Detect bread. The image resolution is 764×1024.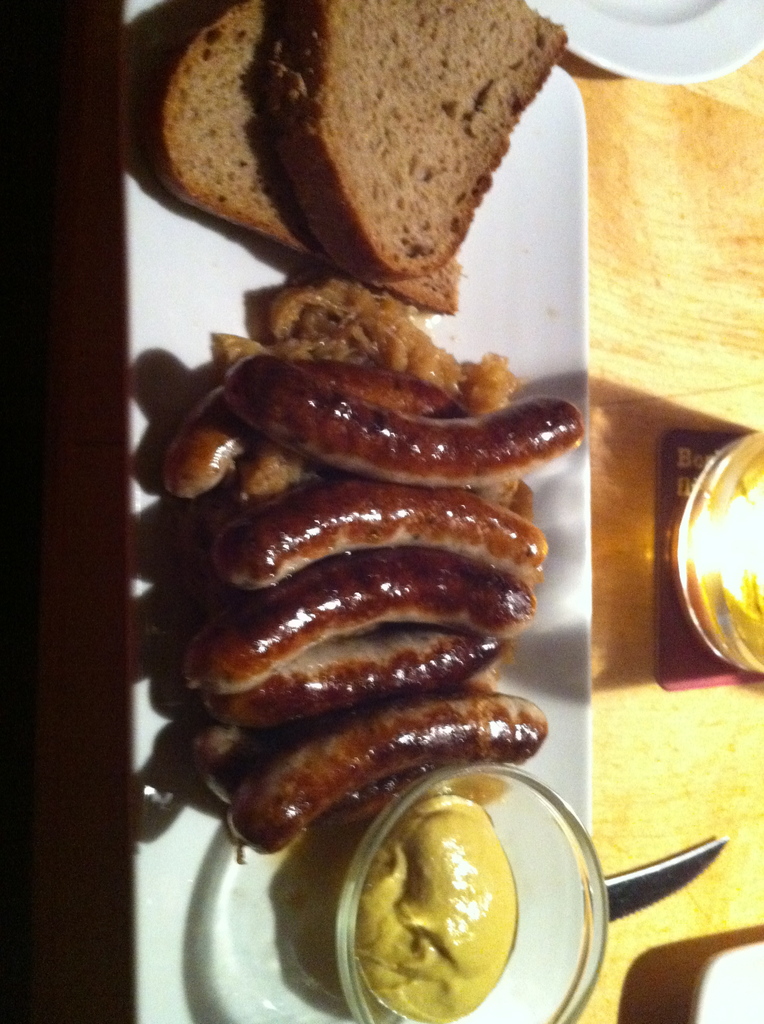
box(143, 6, 468, 311).
